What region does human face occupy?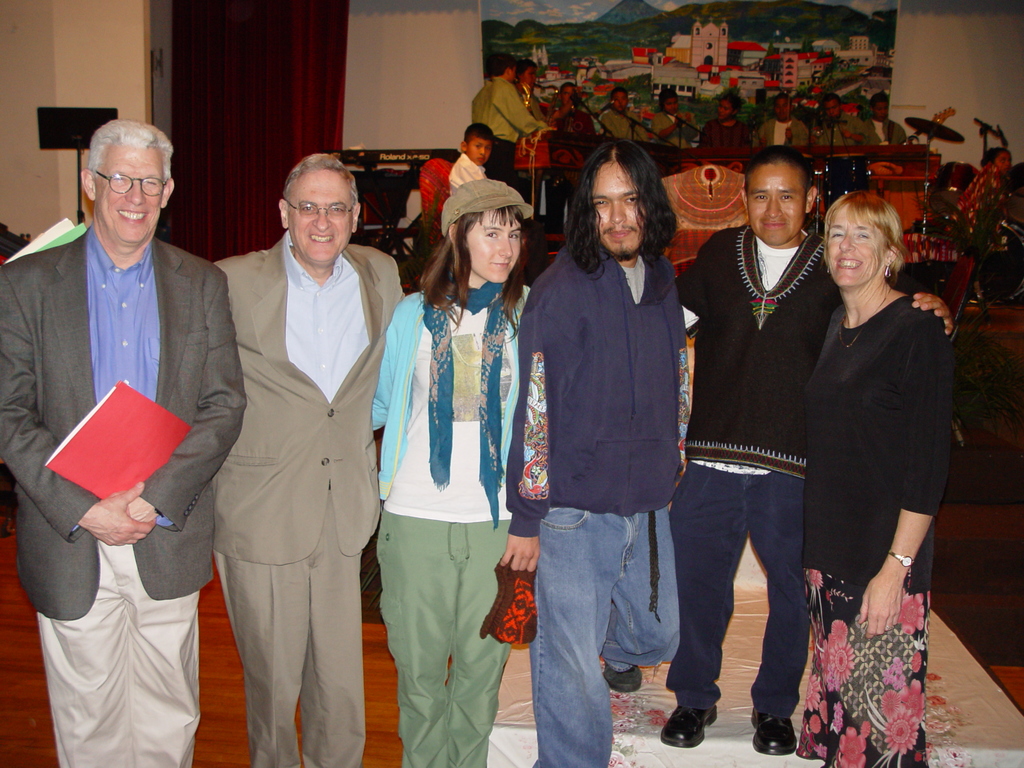
left=96, top=142, right=162, bottom=241.
